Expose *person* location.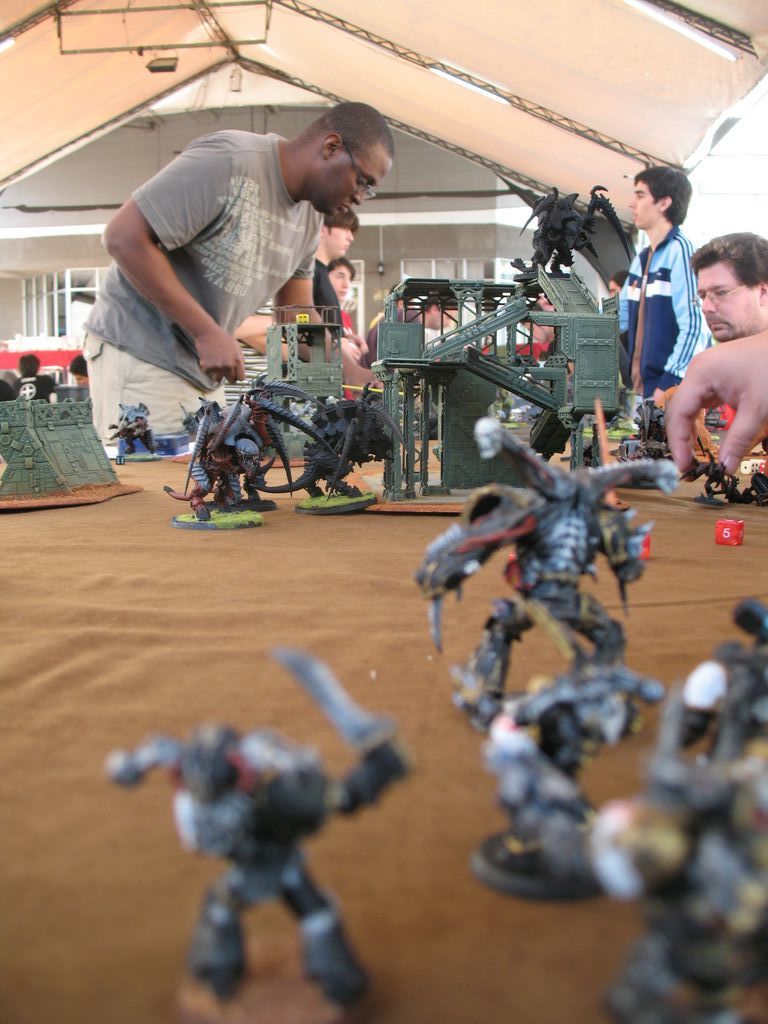
Exposed at bbox(668, 323, 767, 483).
